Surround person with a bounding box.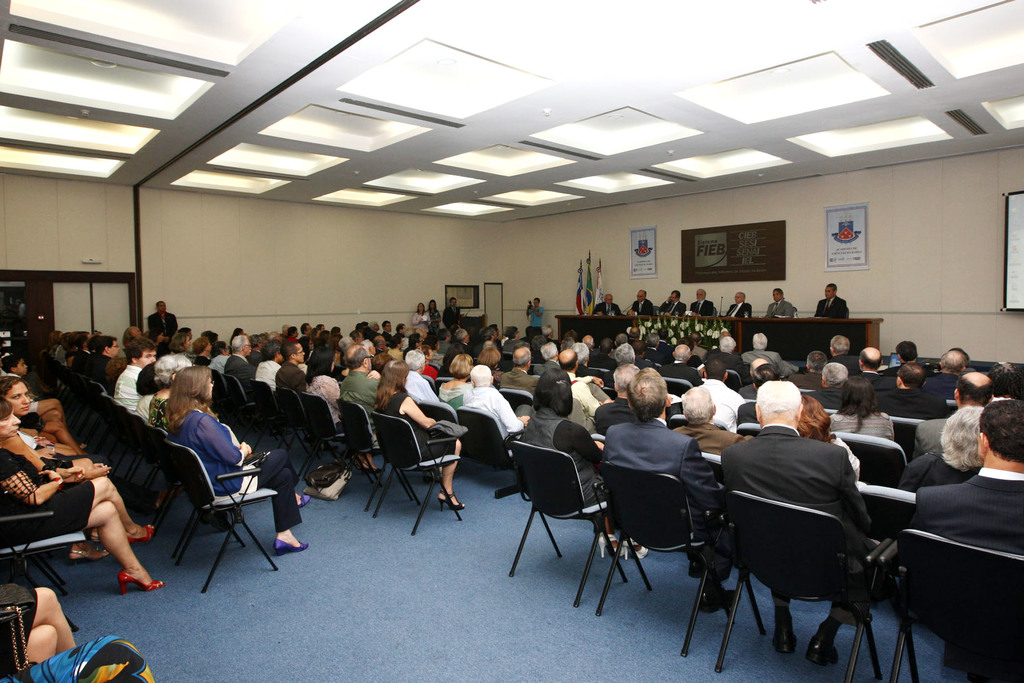
left=658, top=288, right=687, bottom=315.
